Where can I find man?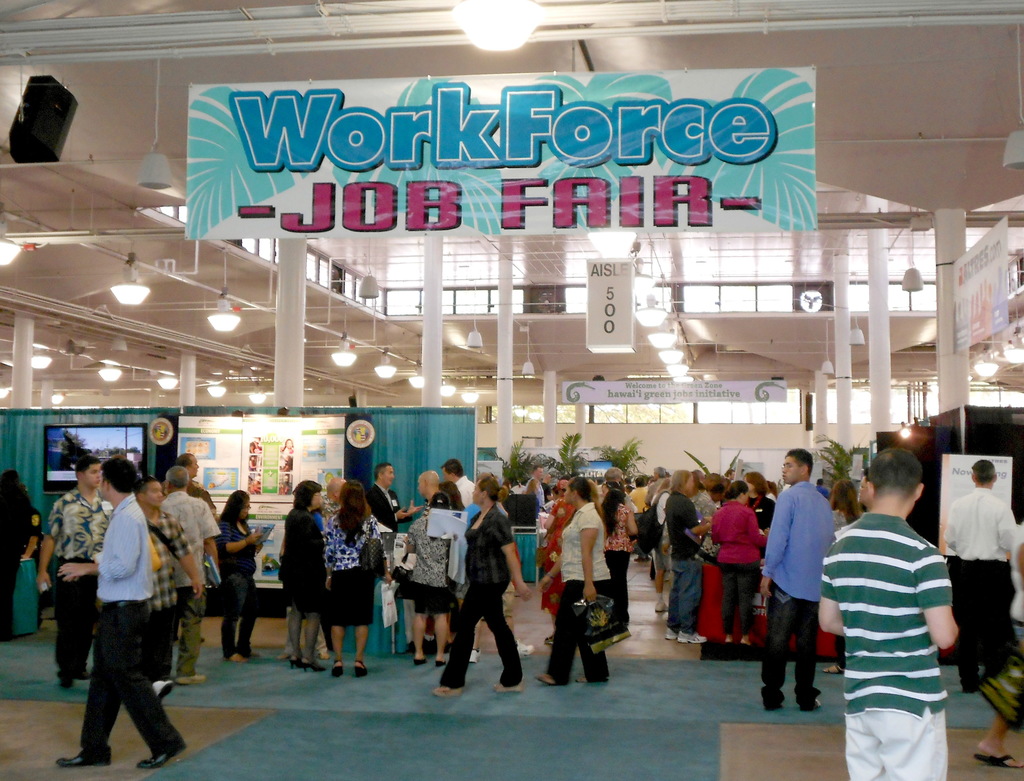
You can find it at x1=134 y1=477 x2=199 y2=697.
